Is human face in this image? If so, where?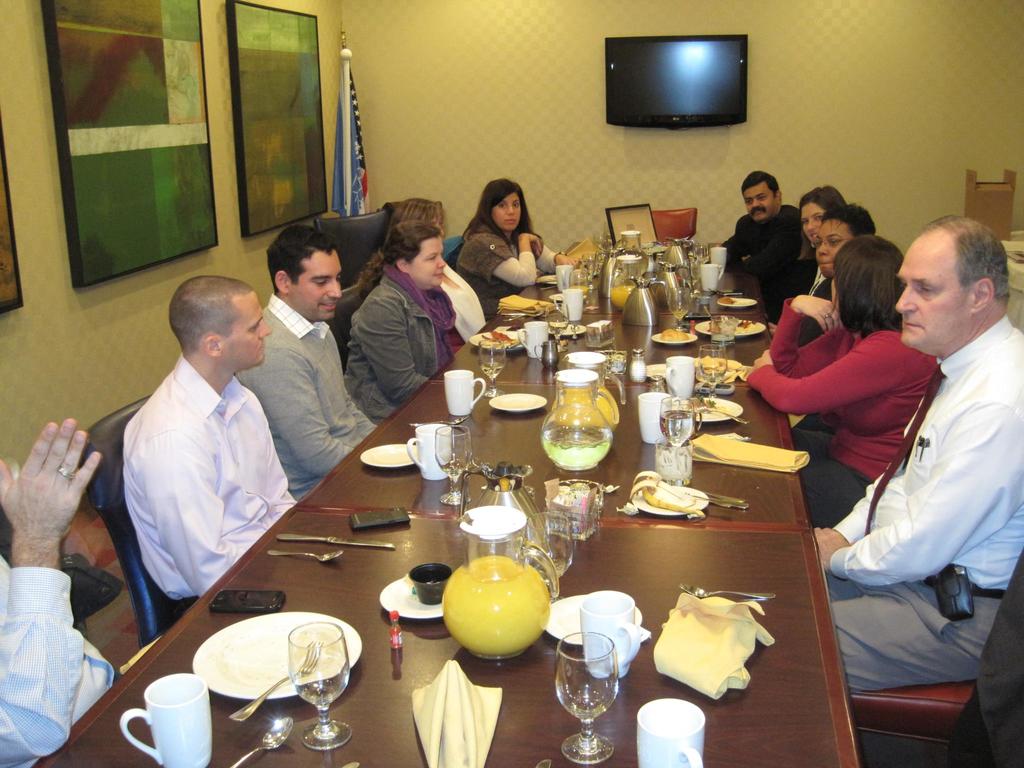
Yes, at (894, 241, 976, 340).
